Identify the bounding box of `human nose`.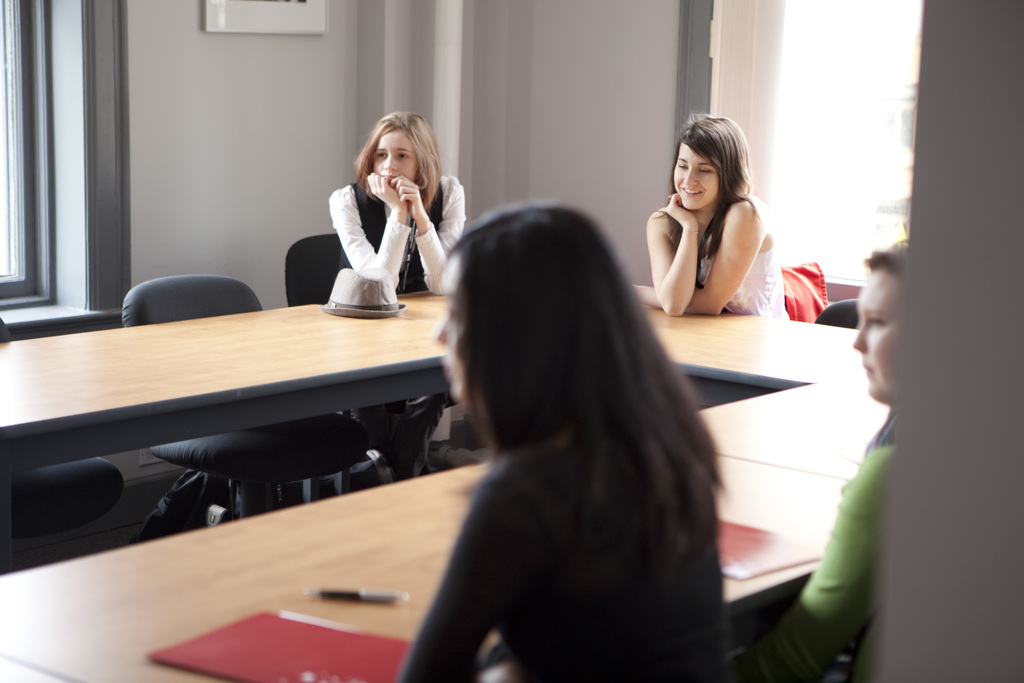
box(681, 168, 701, 188).
